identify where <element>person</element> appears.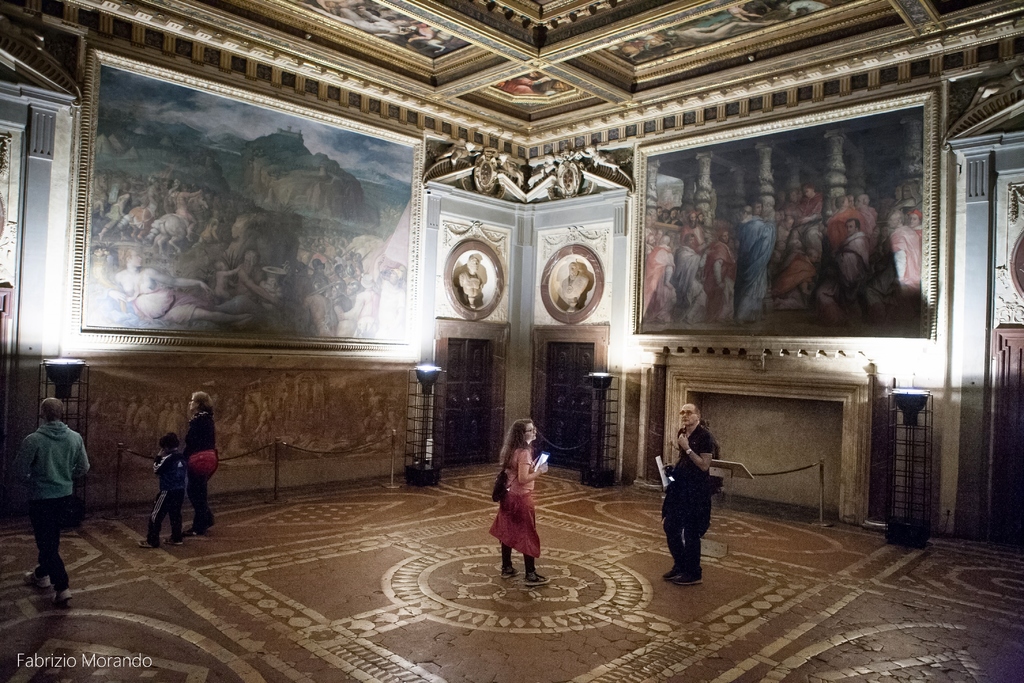
Appears at <bbox>654, 398, 720, 584</bbox>.
